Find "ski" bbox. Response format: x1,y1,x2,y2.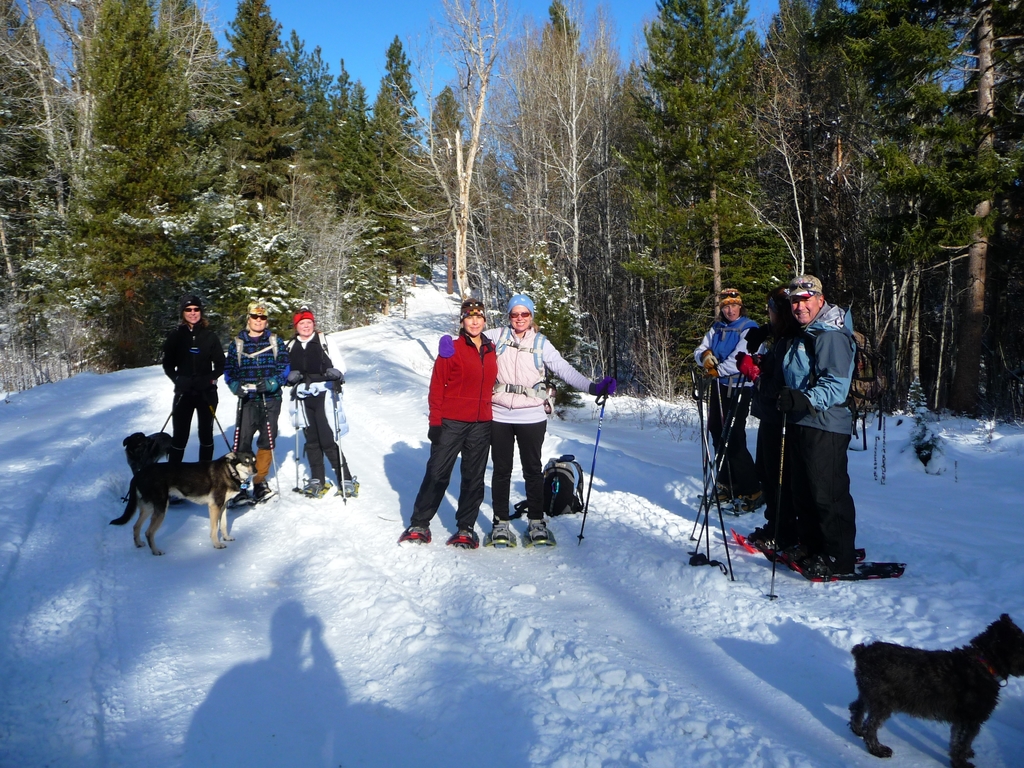
337,474,361,499.
